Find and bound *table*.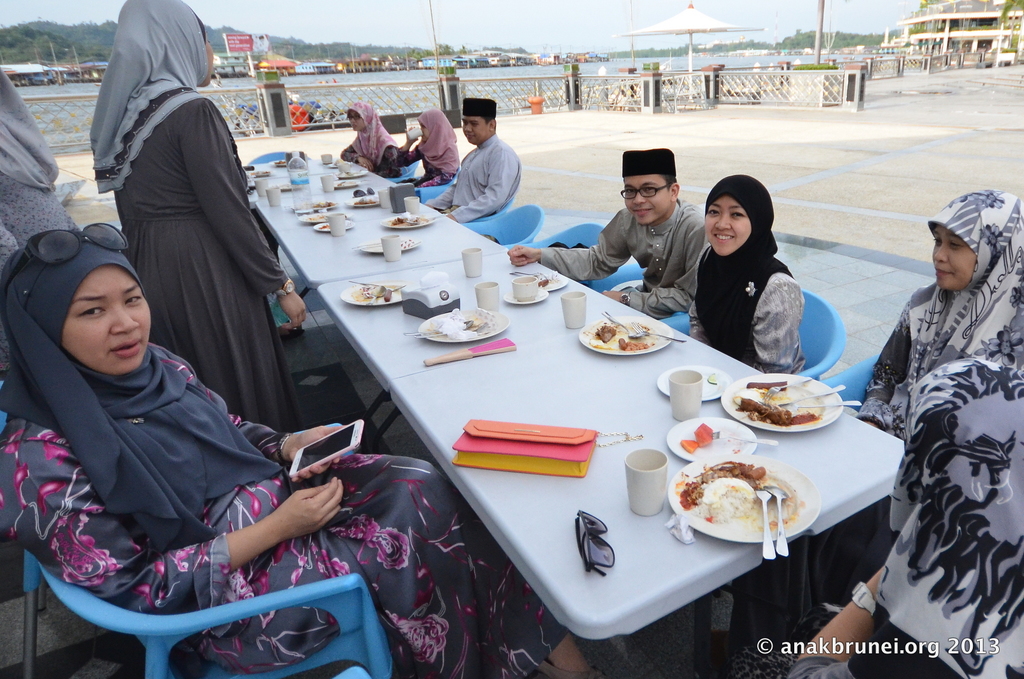
Bound: left=392, top=306, right=915, bottom=635.
